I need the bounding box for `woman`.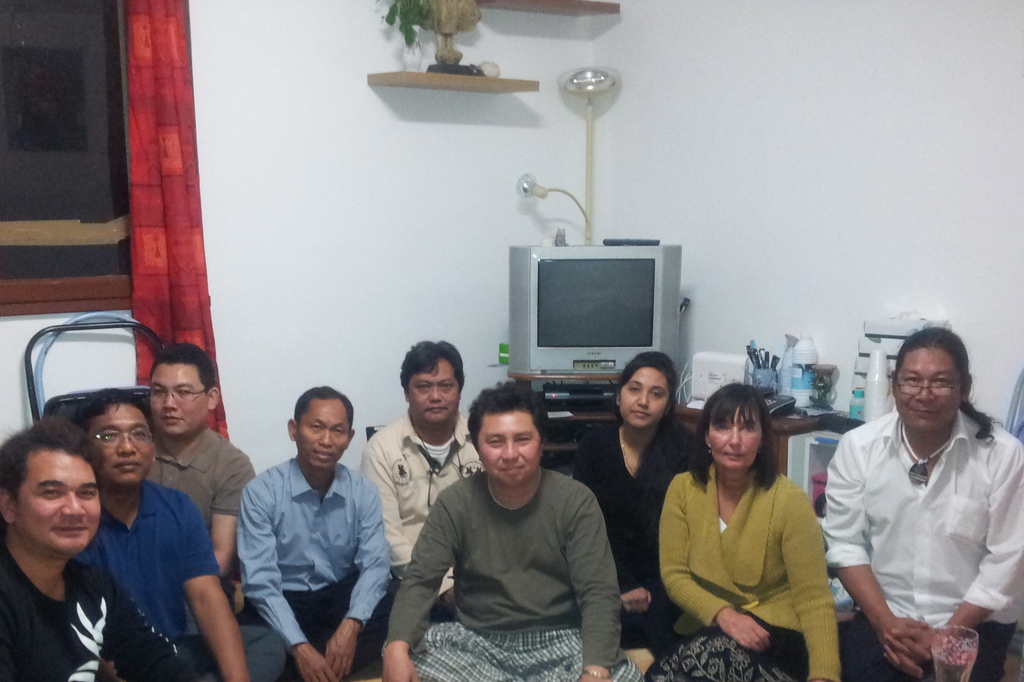
Here it is: locate(653, 384, 847, 669).
